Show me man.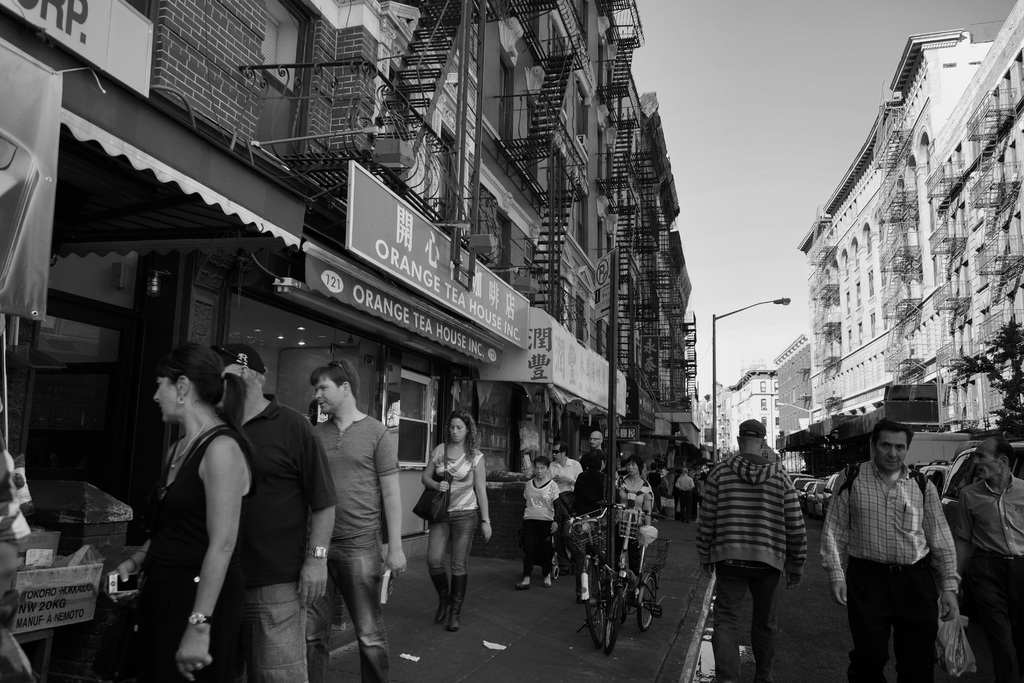
man is here: (954,426,1023,682).
